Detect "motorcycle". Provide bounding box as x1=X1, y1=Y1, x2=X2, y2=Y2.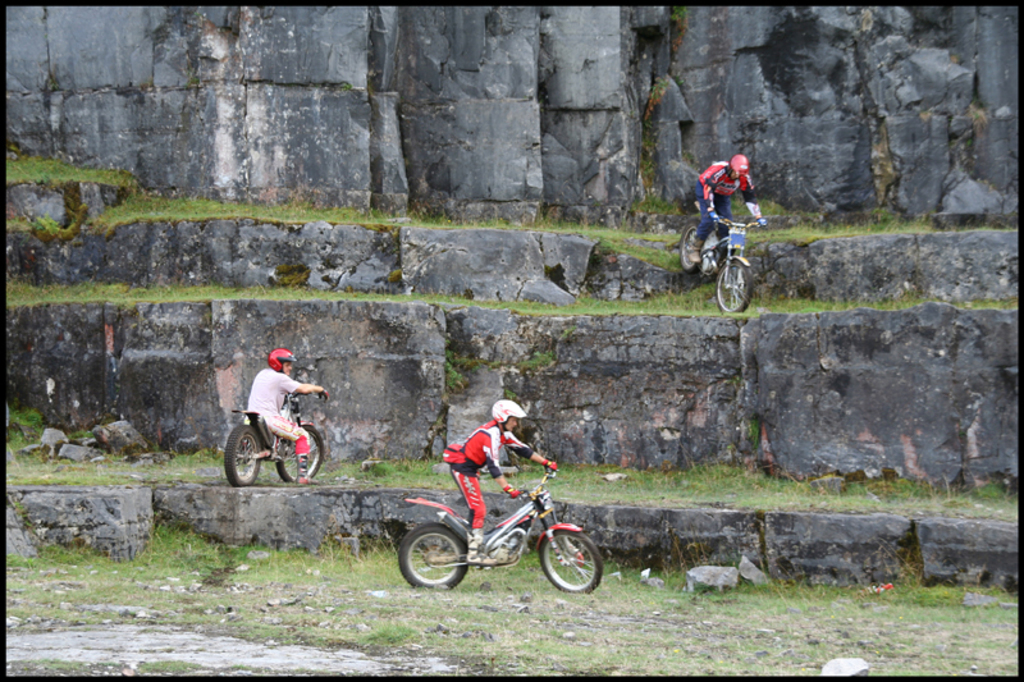
x1=684, y1=189, x2=767, y2=317.
